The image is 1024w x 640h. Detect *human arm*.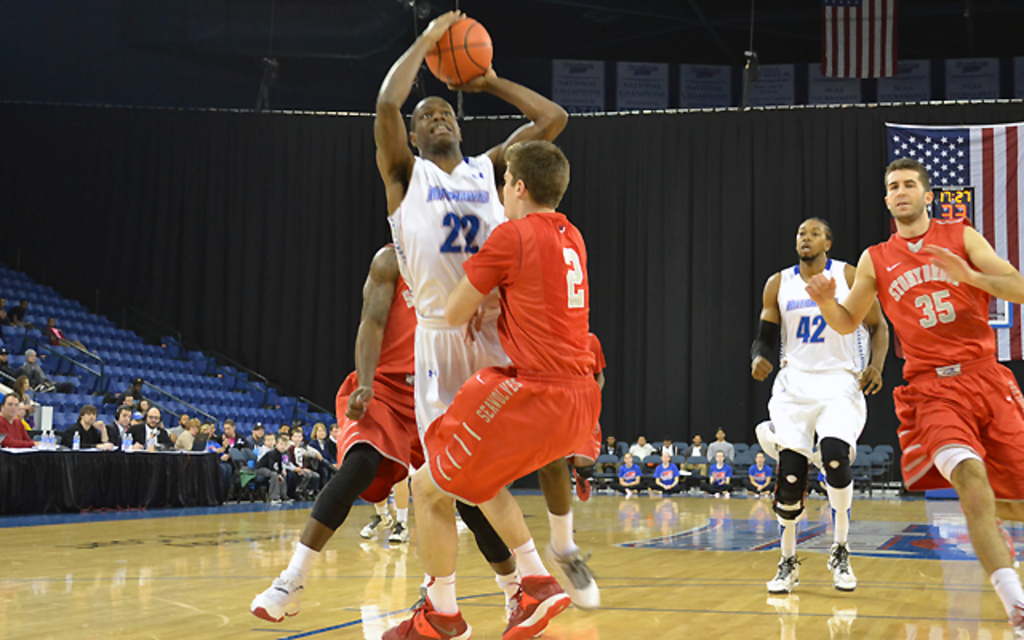
Detection: [355, 50, 454, 216].
